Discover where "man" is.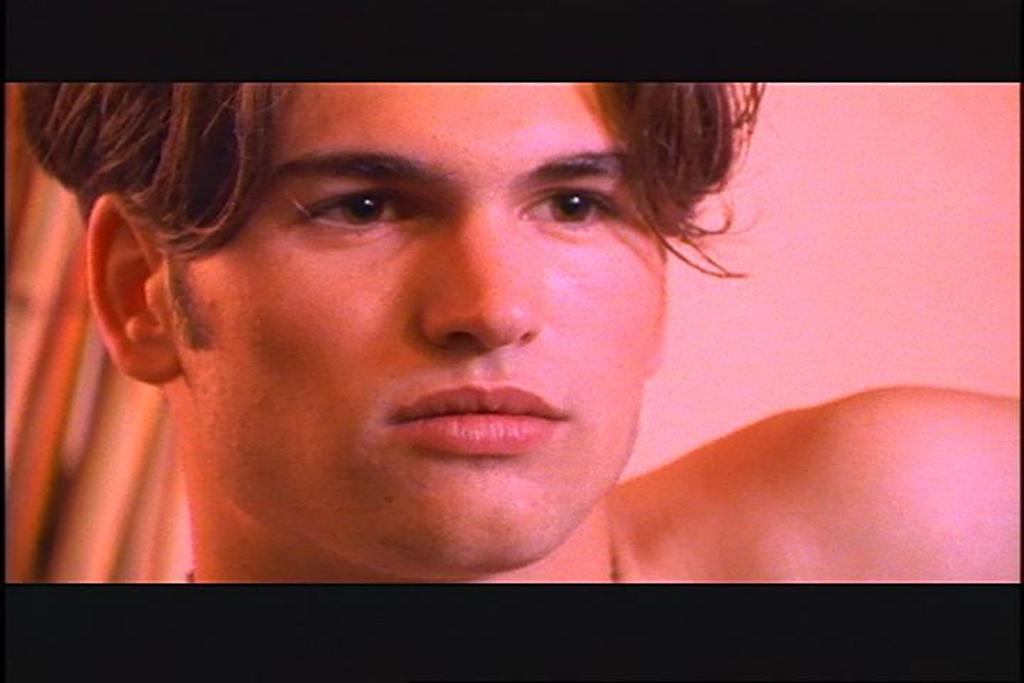
Discovered at box=[0, 85, 1023, 622].
